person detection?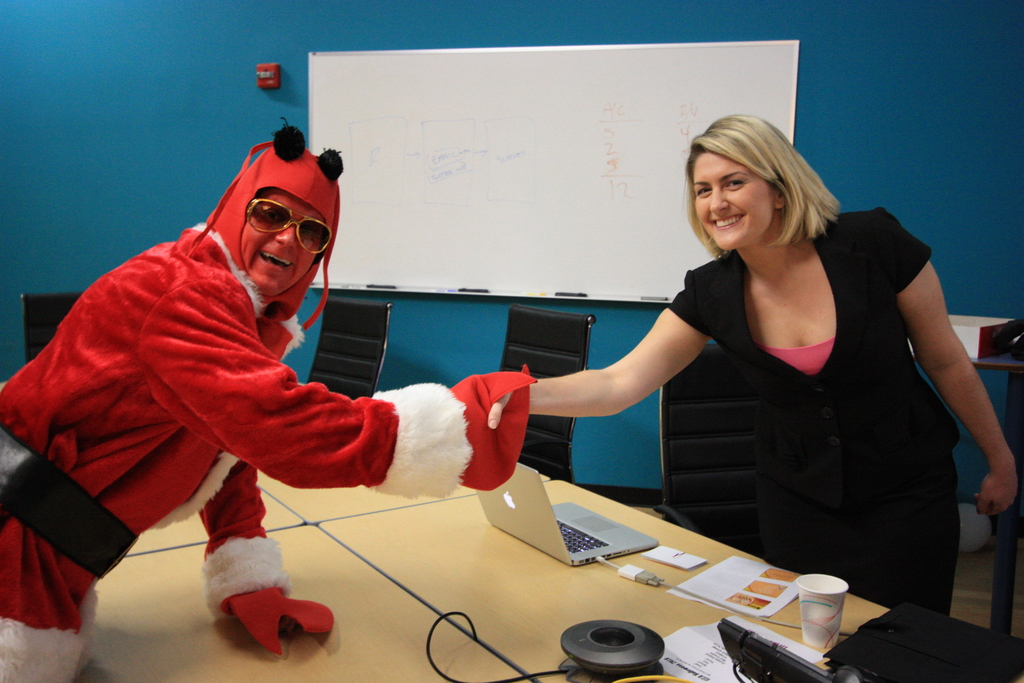
BBox(16, 110, 394, 682)
